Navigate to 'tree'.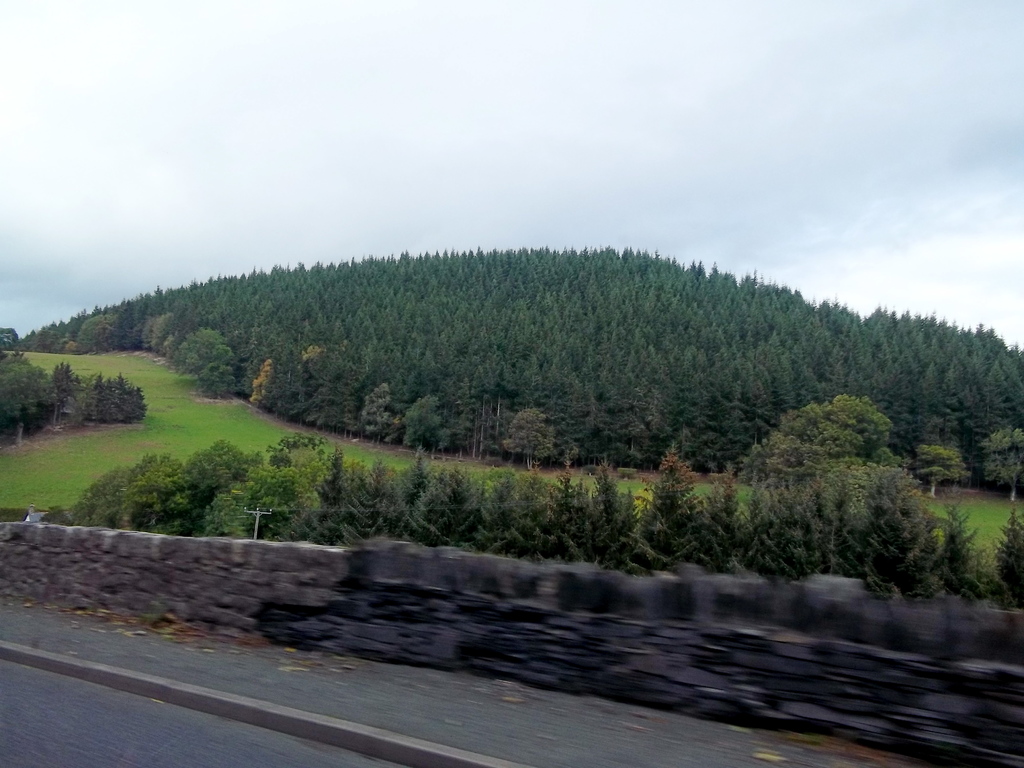
Navigation target: 905, 438, 983, 503.
